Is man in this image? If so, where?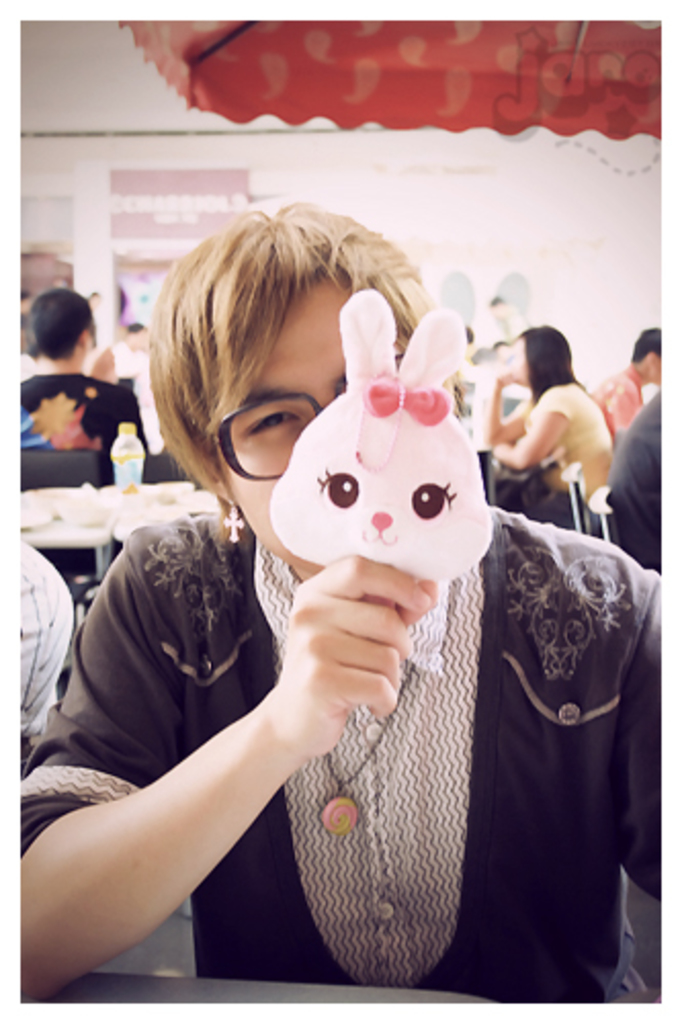
Yes, at BBox(616, 381, 672, 569).
